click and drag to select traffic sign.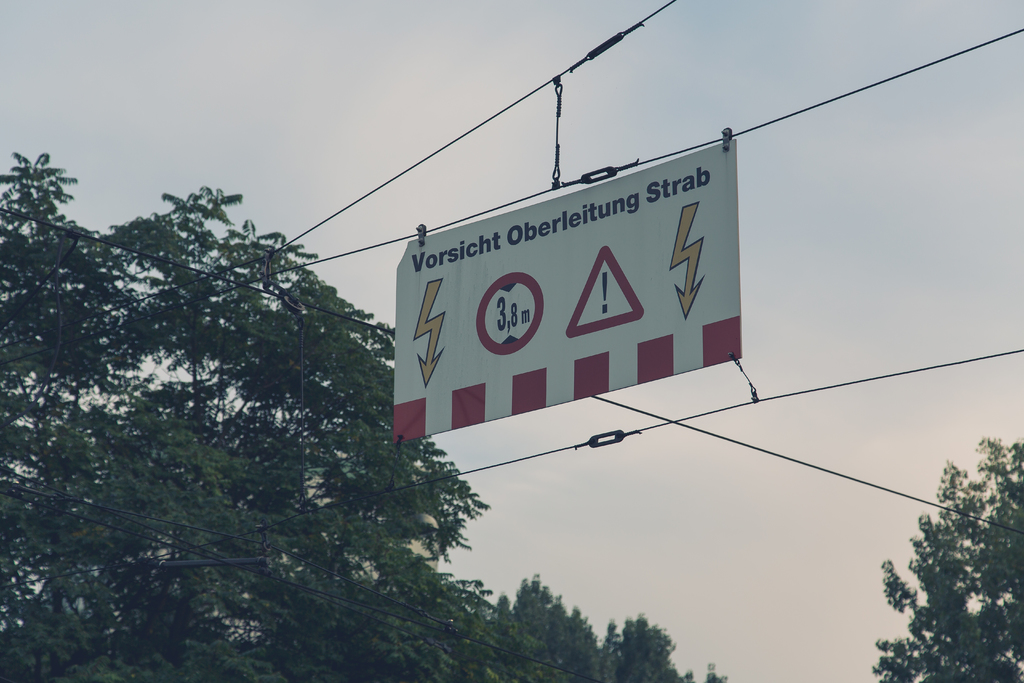
Selection: l=388, t=138, r=742, b=439.
